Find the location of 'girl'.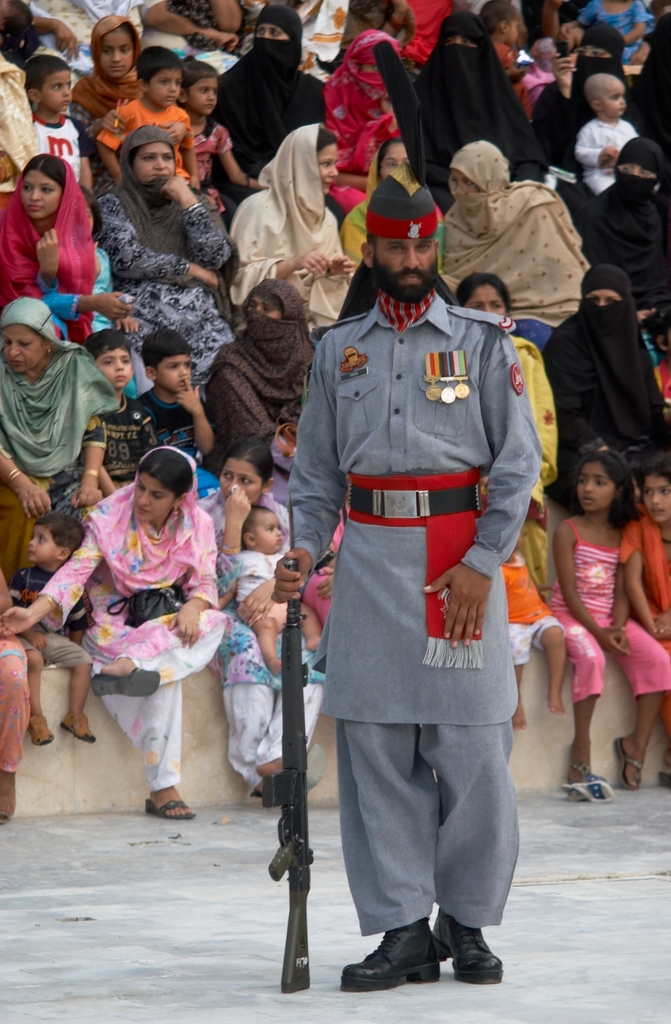
Location: rect(93, 114, 243, 394).
